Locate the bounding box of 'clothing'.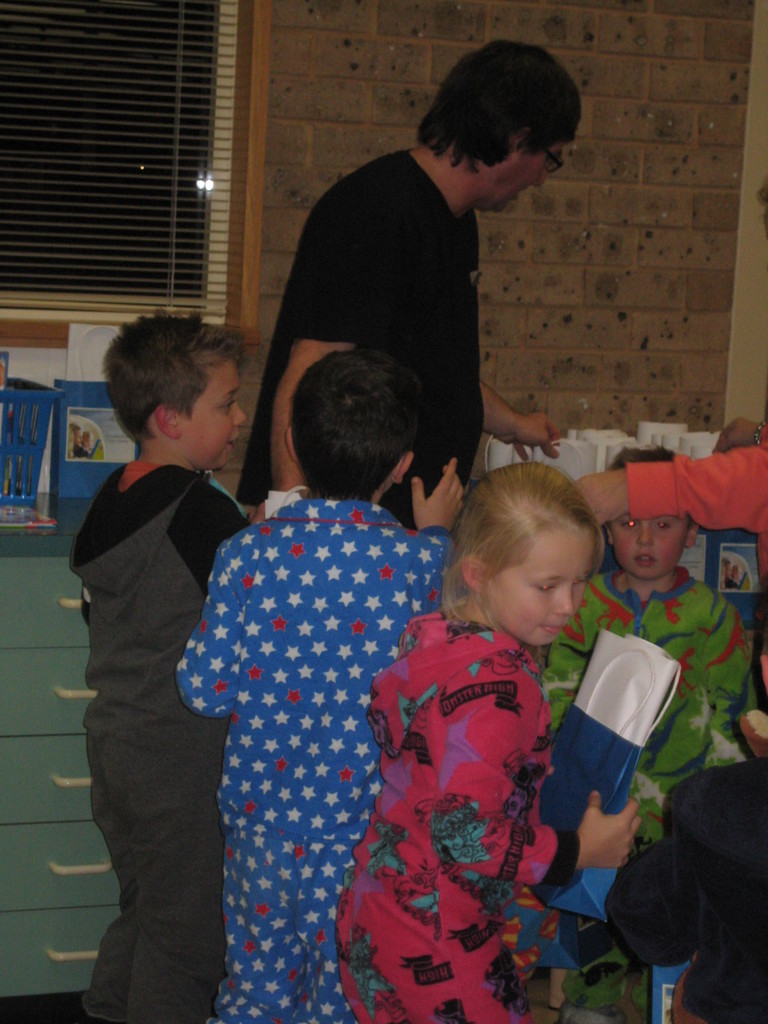
Bounding box: detection(623, 421, 767, 586).
